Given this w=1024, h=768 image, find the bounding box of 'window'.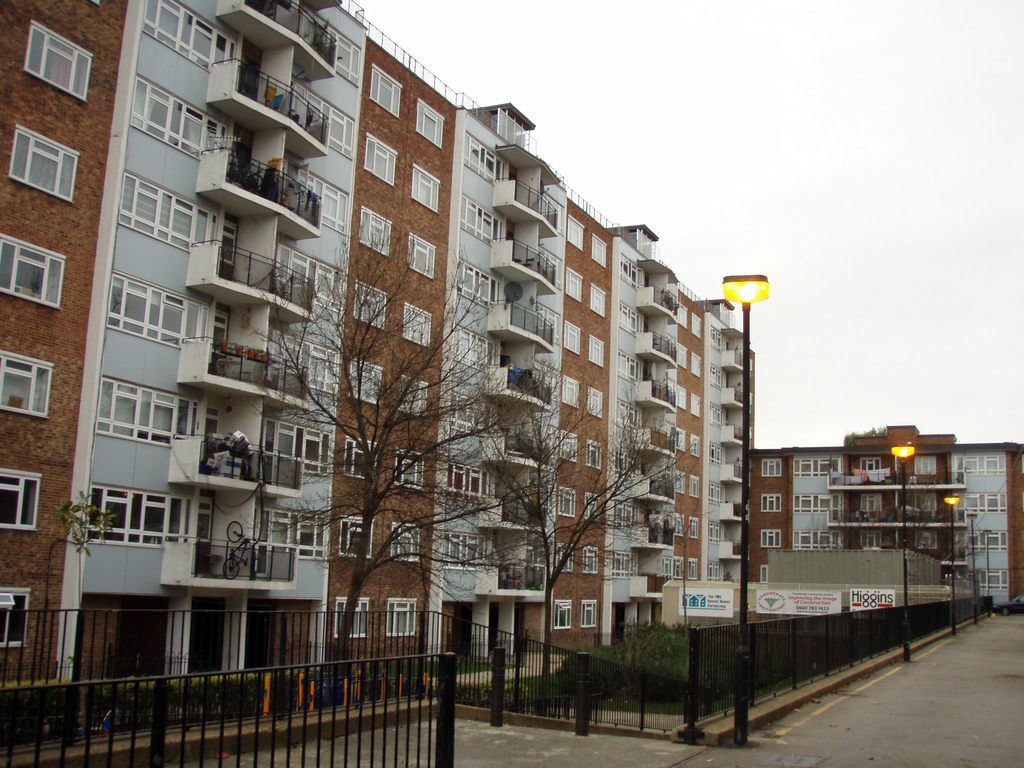
(693, 315, 703, 341).
